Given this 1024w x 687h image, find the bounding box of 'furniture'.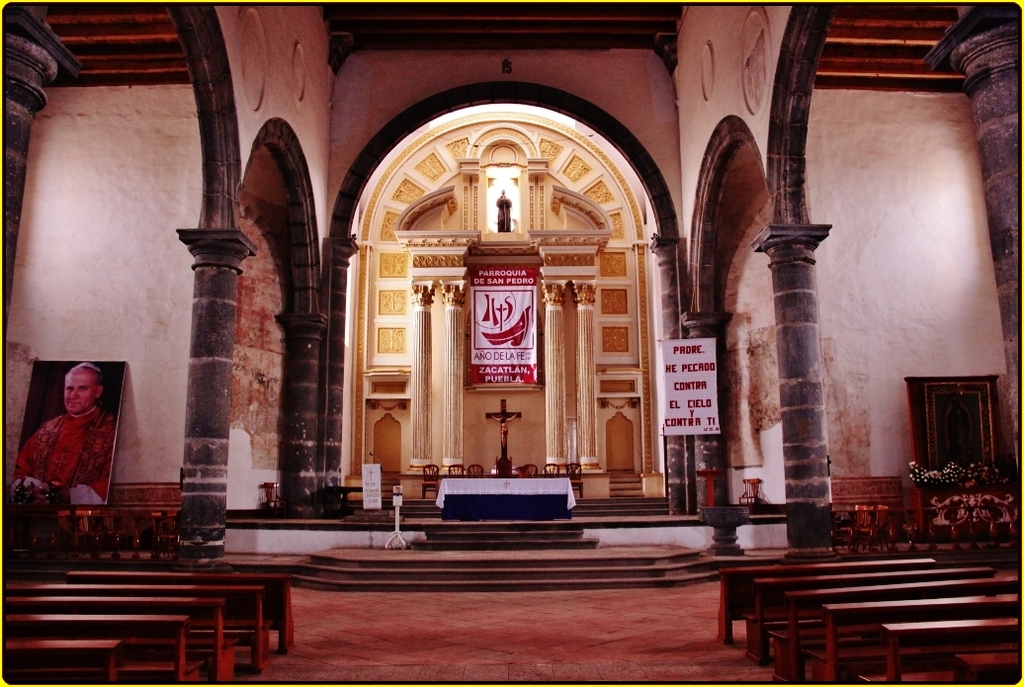
{"left": 696, "top": 464, "right": 722, "bottom": 504}.
